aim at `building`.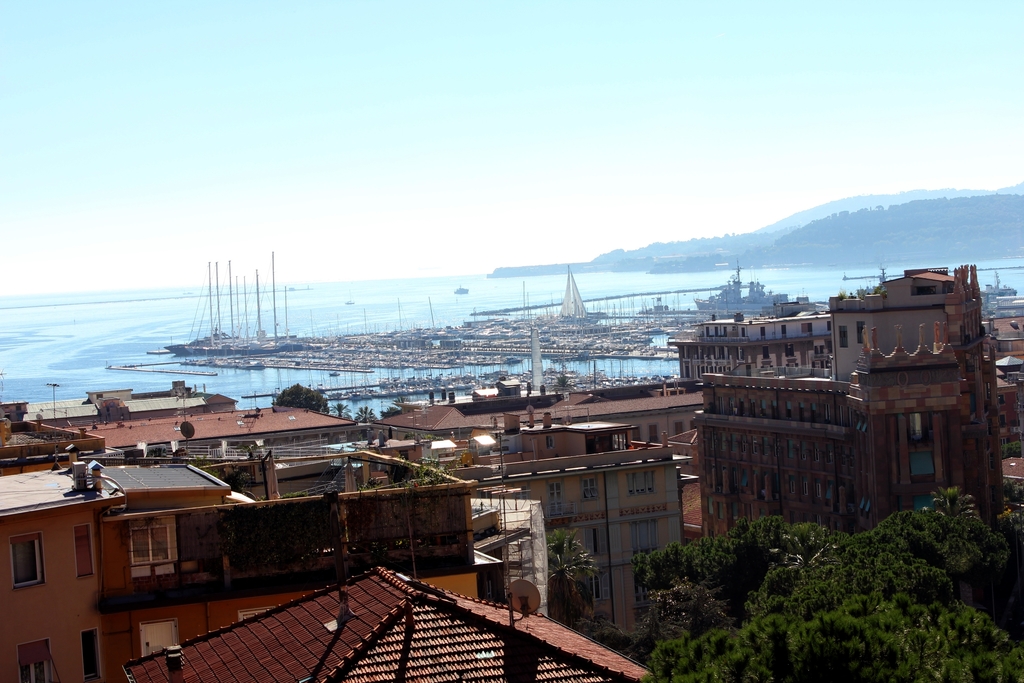
Aimed at 0, 439, 567, 682.
